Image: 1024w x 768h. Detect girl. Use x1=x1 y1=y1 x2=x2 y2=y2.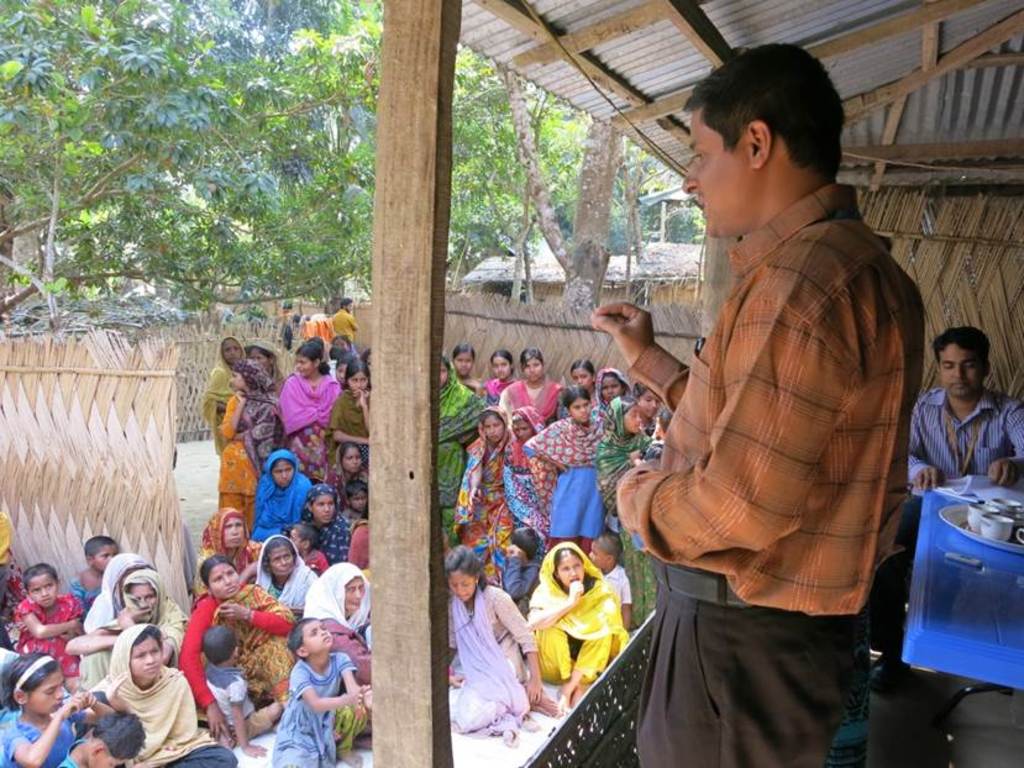
x1=15 y1=563 x2=85 y2=688.
